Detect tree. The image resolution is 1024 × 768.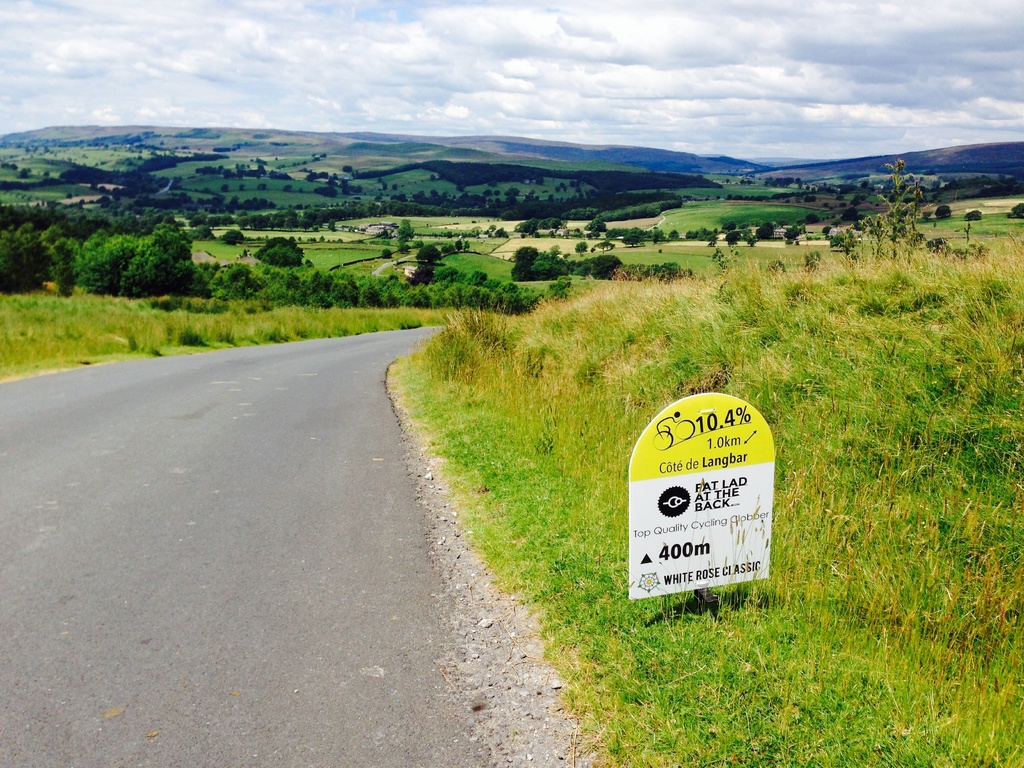
select_region(193, 164, 266, 180).
